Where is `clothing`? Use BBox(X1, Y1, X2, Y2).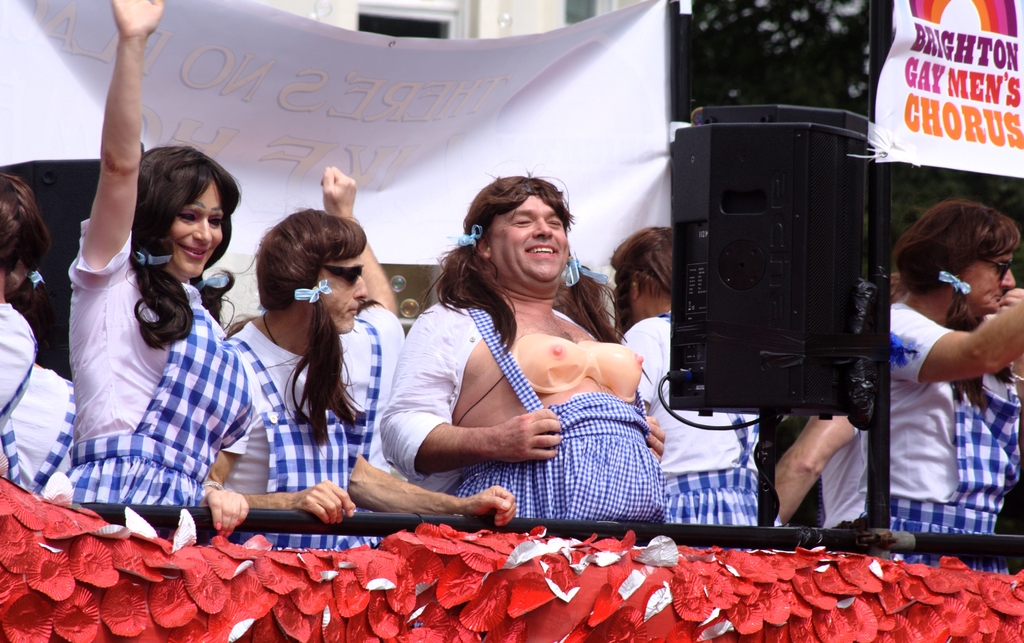
BBox(818, 293, 1015, 540).
